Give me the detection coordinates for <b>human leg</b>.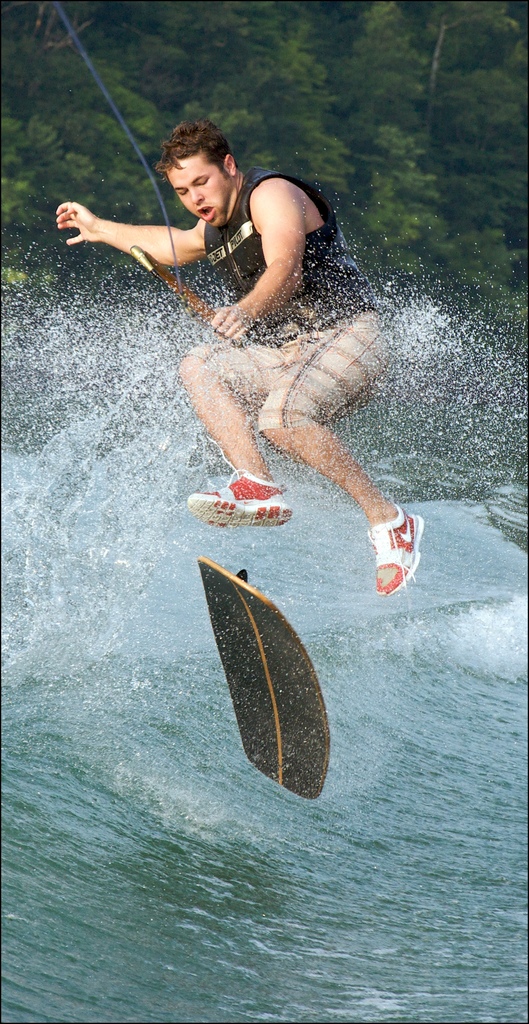
<box>262,311,425,594</box>.
